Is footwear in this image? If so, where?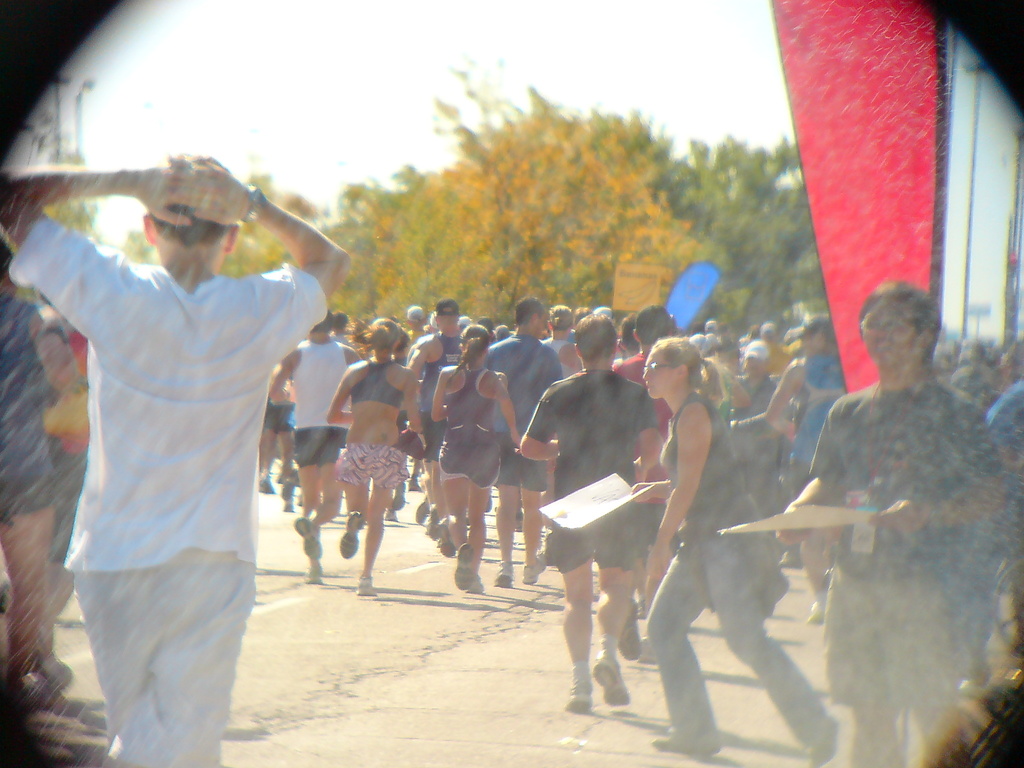
Yes, at {"left": 808, "top": 602, "right": 826, "bottom": 626}.
